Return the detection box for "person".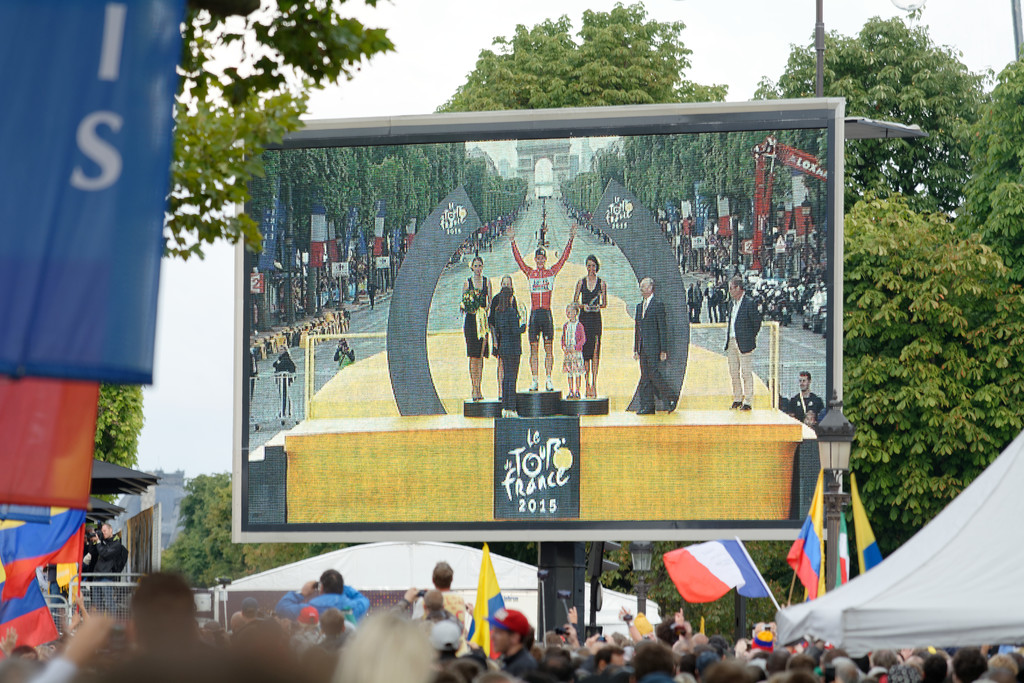
571:258:609:399.
